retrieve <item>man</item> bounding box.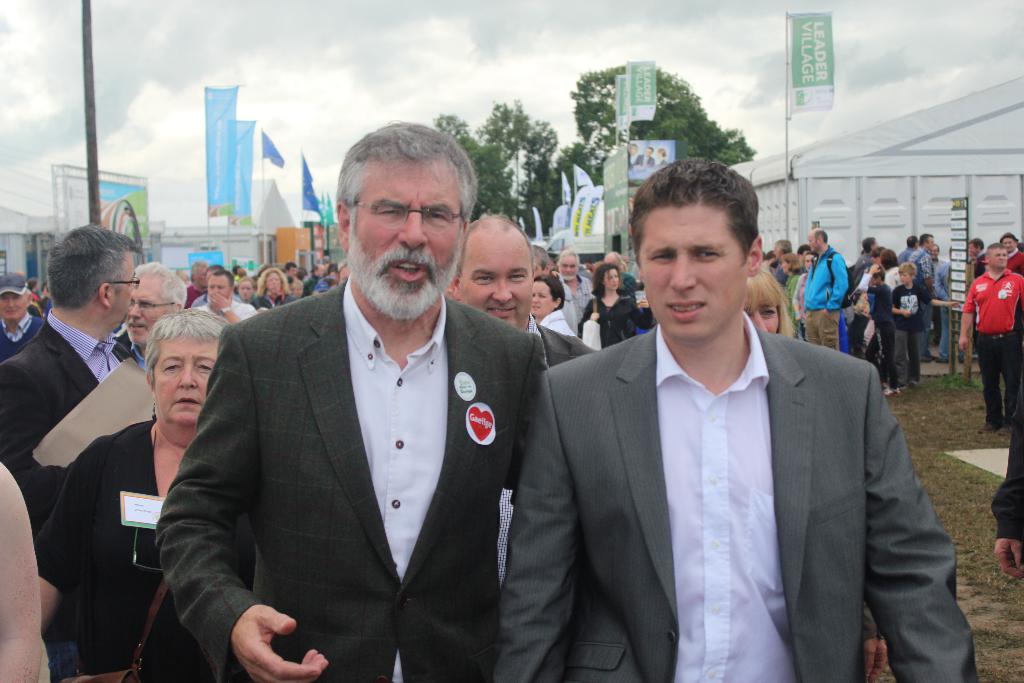
Bounding box: (left=149, top=117, right=547, bottom=682).
